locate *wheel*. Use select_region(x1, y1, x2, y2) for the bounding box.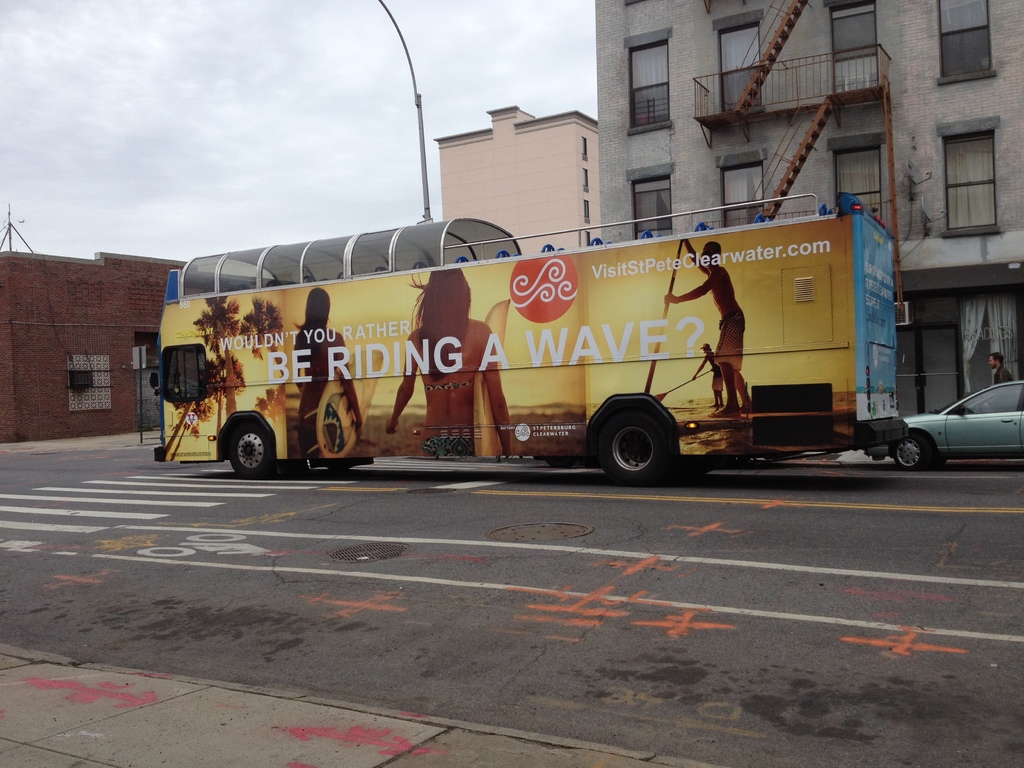
select_region(893, 436, 932, 471).
